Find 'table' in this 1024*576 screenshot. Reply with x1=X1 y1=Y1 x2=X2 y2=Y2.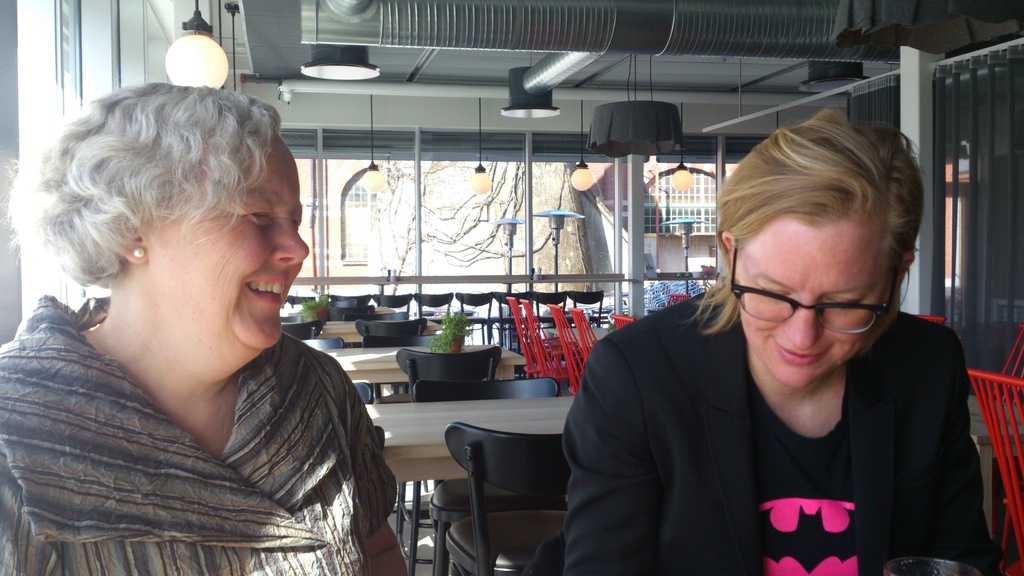
x1=312 y1=316 x2=440 y2=343.
